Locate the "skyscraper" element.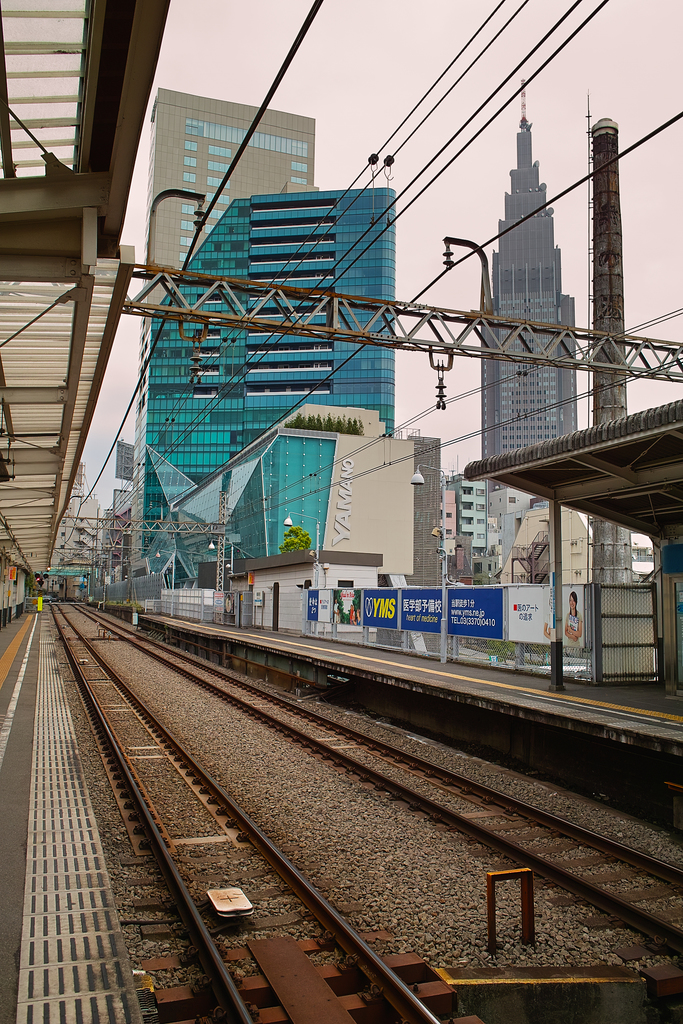
Element bbox: (121,186,404,592).
